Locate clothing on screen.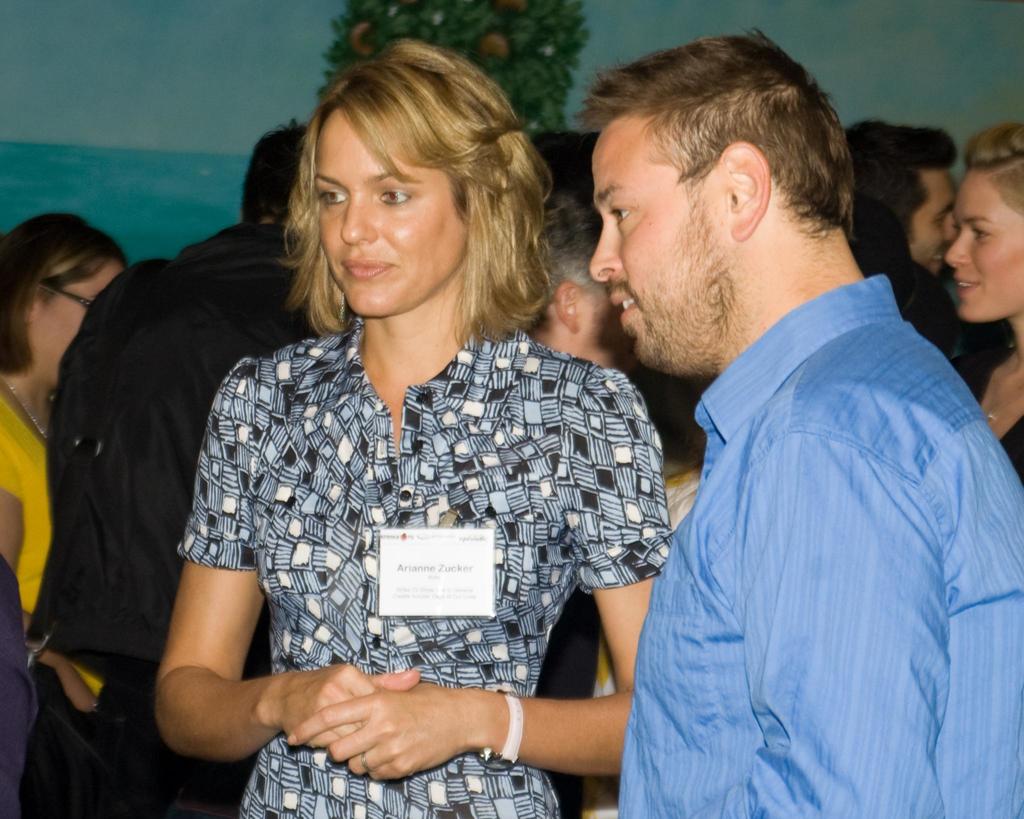
On screen at 145, 250, 650, 782.
